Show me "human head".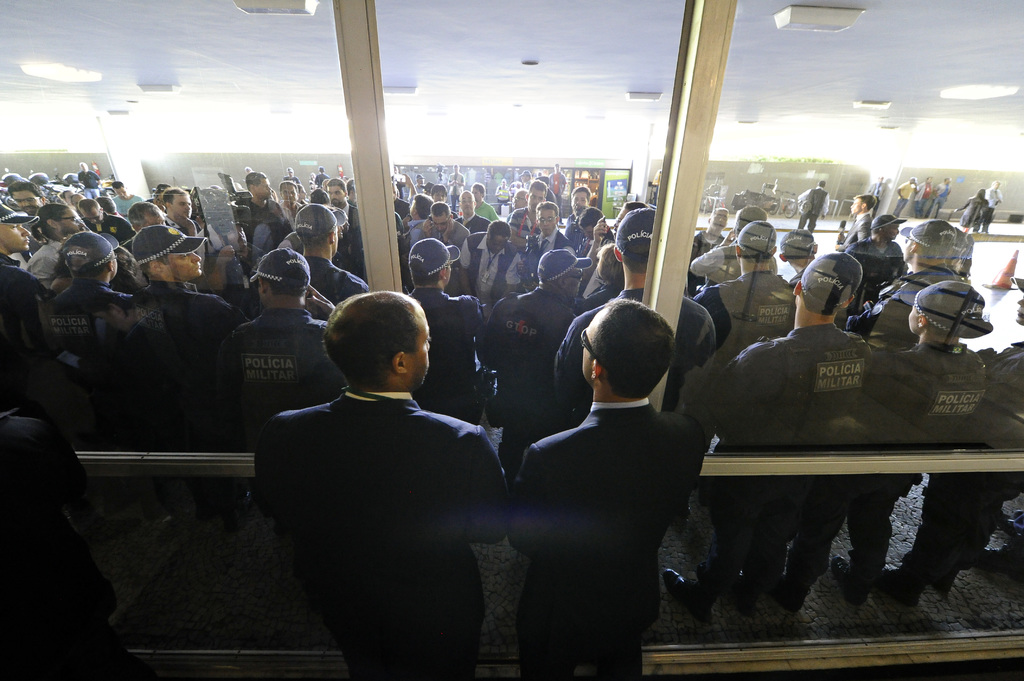
"human head" is here: crop(115, 246, 143, 294).
